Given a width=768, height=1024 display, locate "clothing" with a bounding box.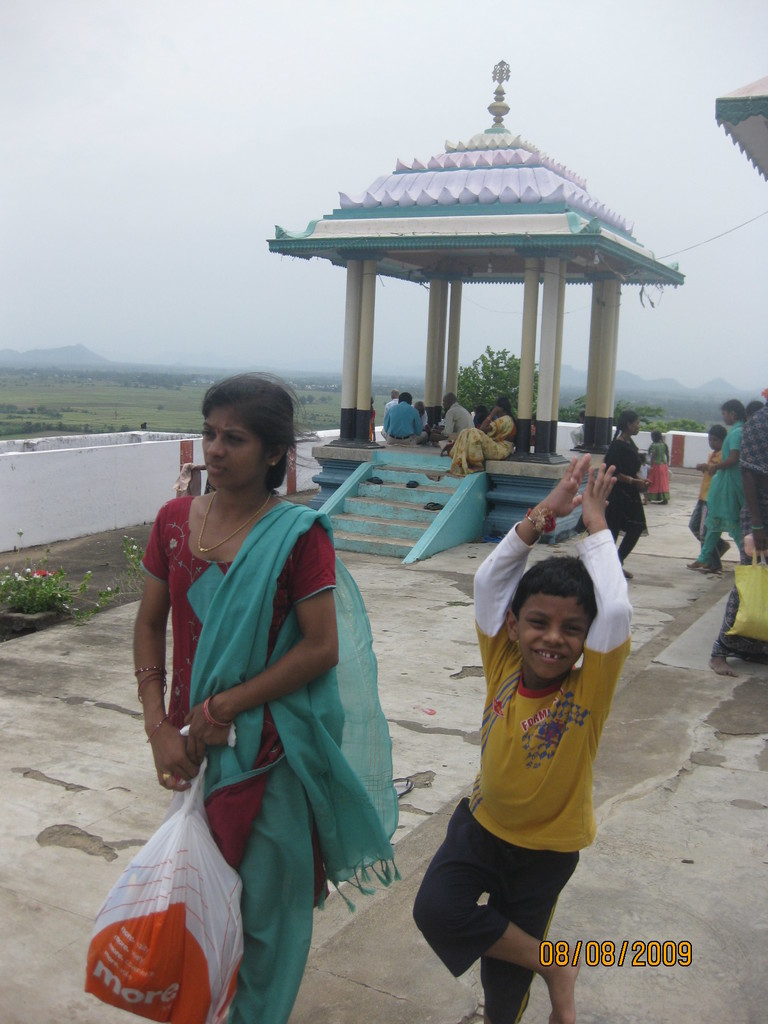
Located: 429,400,472,447.
